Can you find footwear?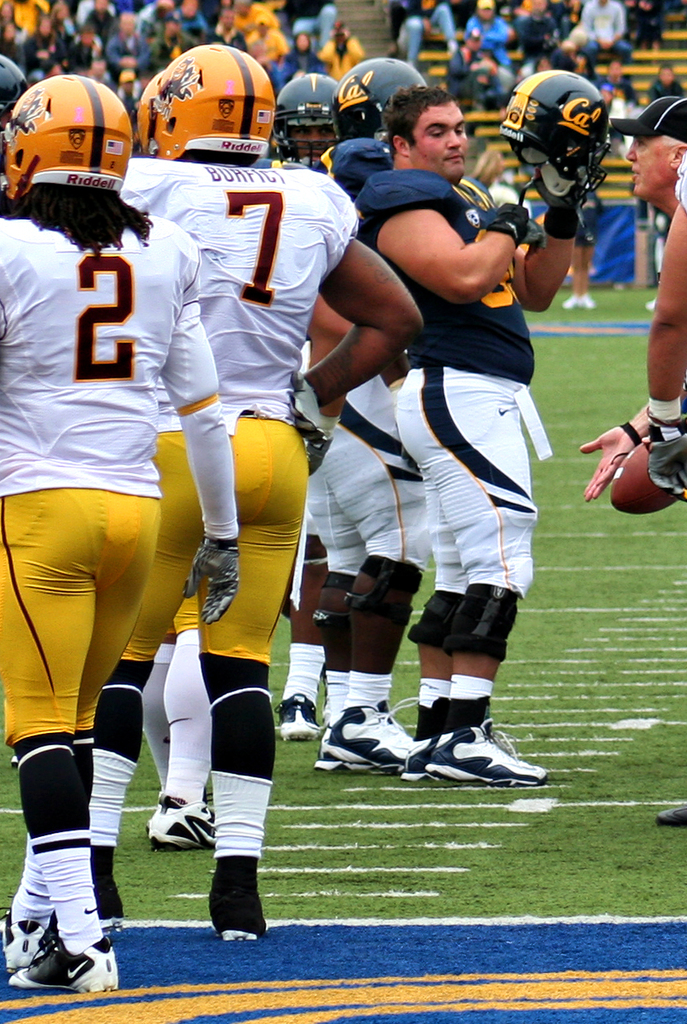
Yes, bounding box: <box>405,737,442,782</box>.
